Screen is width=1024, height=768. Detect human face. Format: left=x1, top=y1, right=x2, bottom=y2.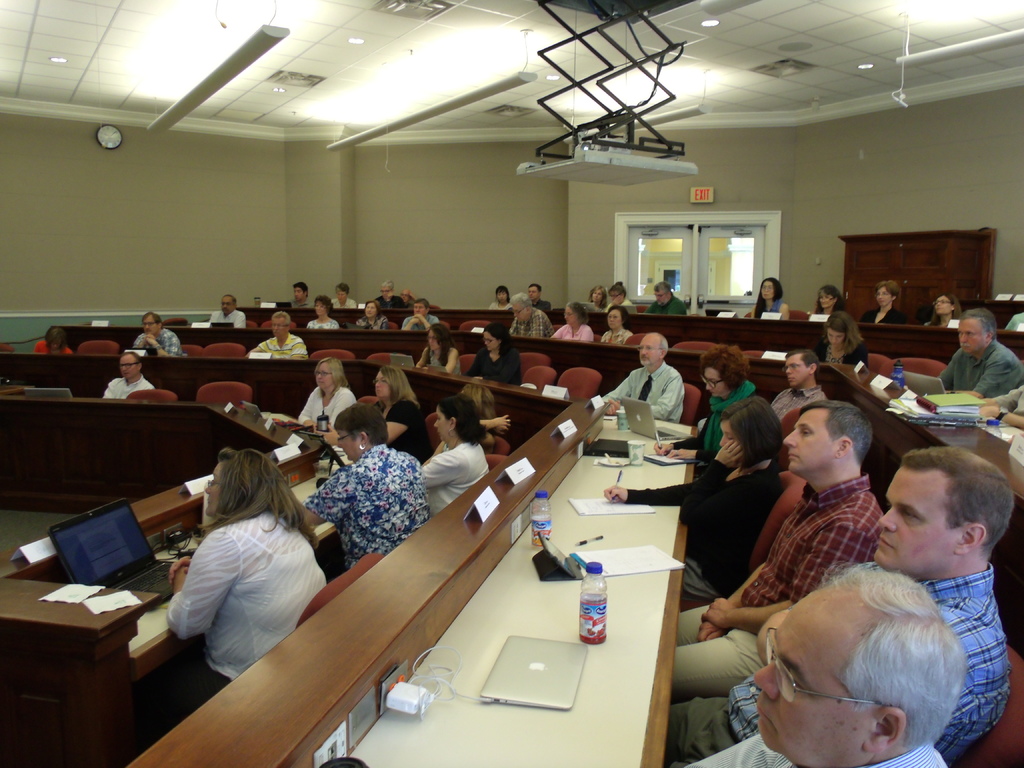
left=752, top=577, right=867, bottom=767.
